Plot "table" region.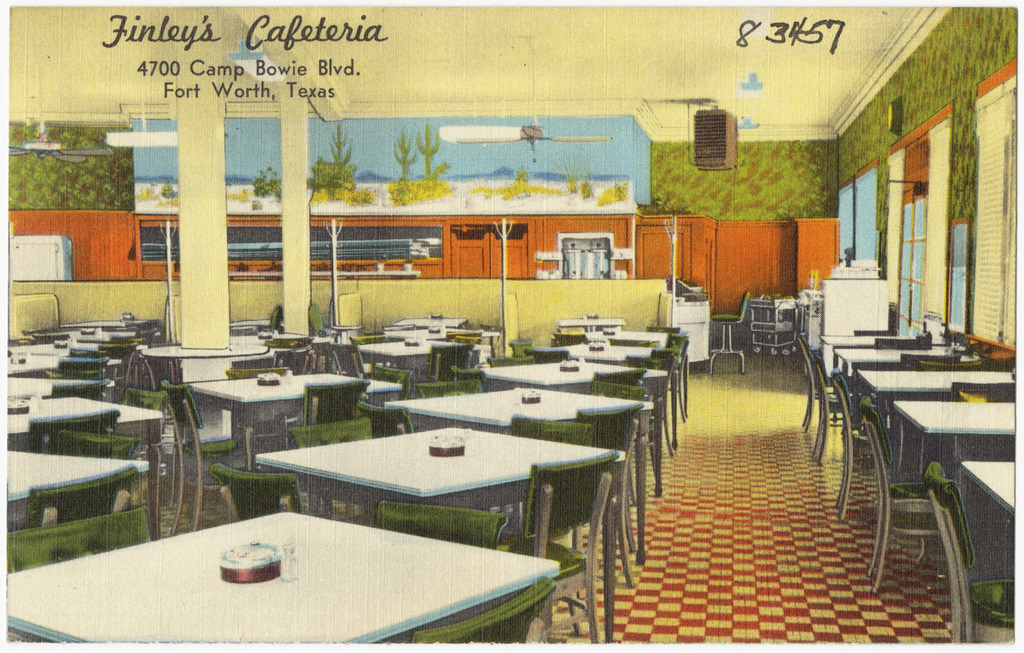
Plotted at 1, 393, 161, 536.
